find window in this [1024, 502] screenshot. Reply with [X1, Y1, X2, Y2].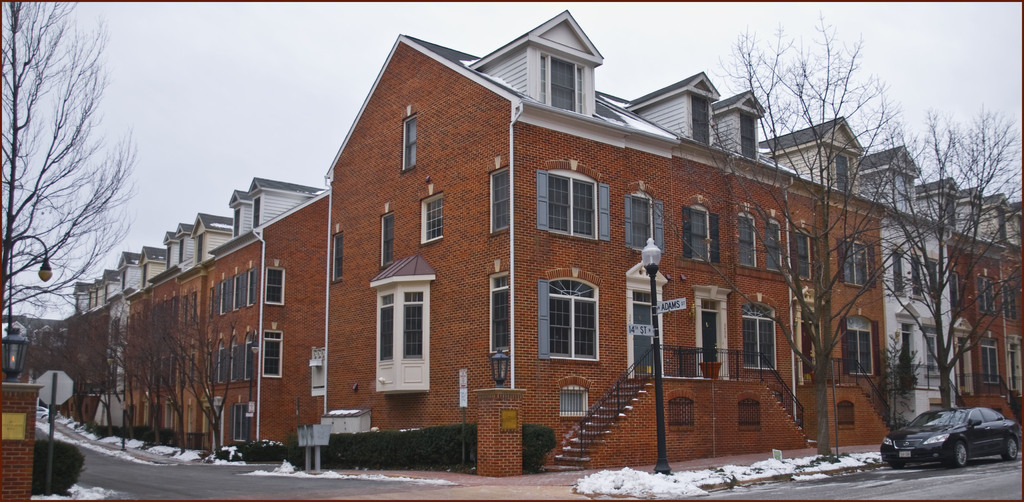
[737, 299, 785, 375].
